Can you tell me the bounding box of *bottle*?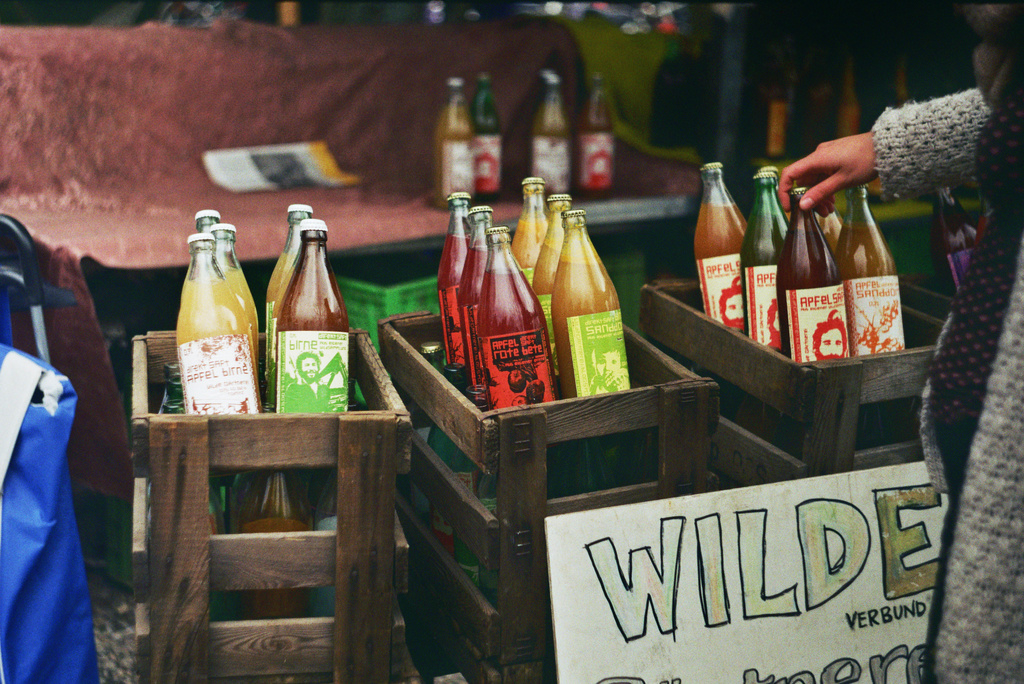
bbox(940, 183, 990, 288).
